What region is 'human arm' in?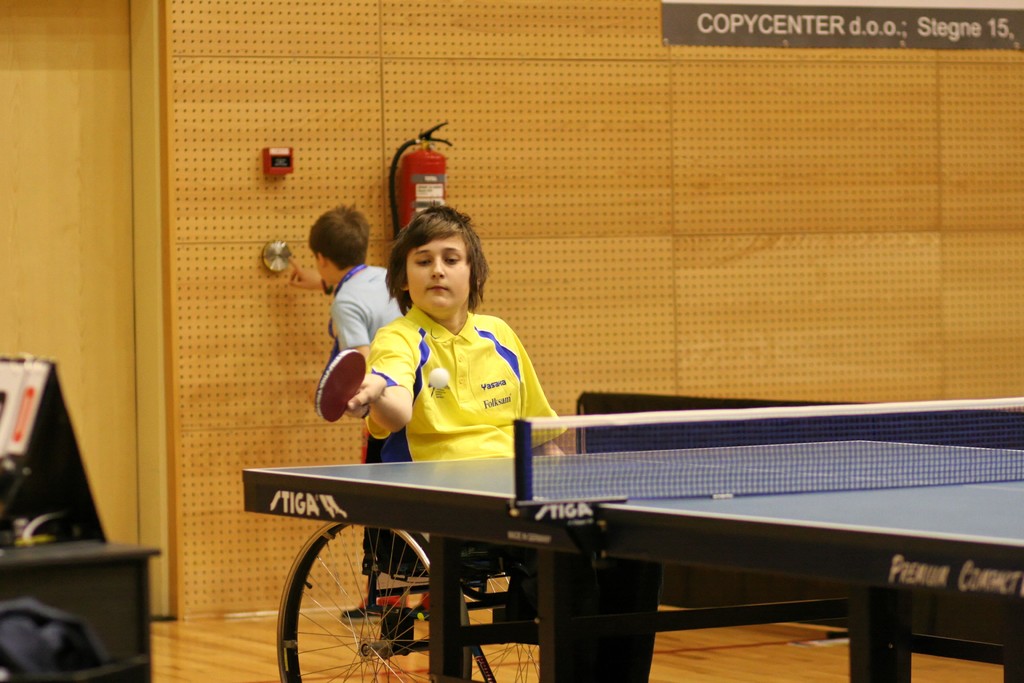
[337,323,414,436].
